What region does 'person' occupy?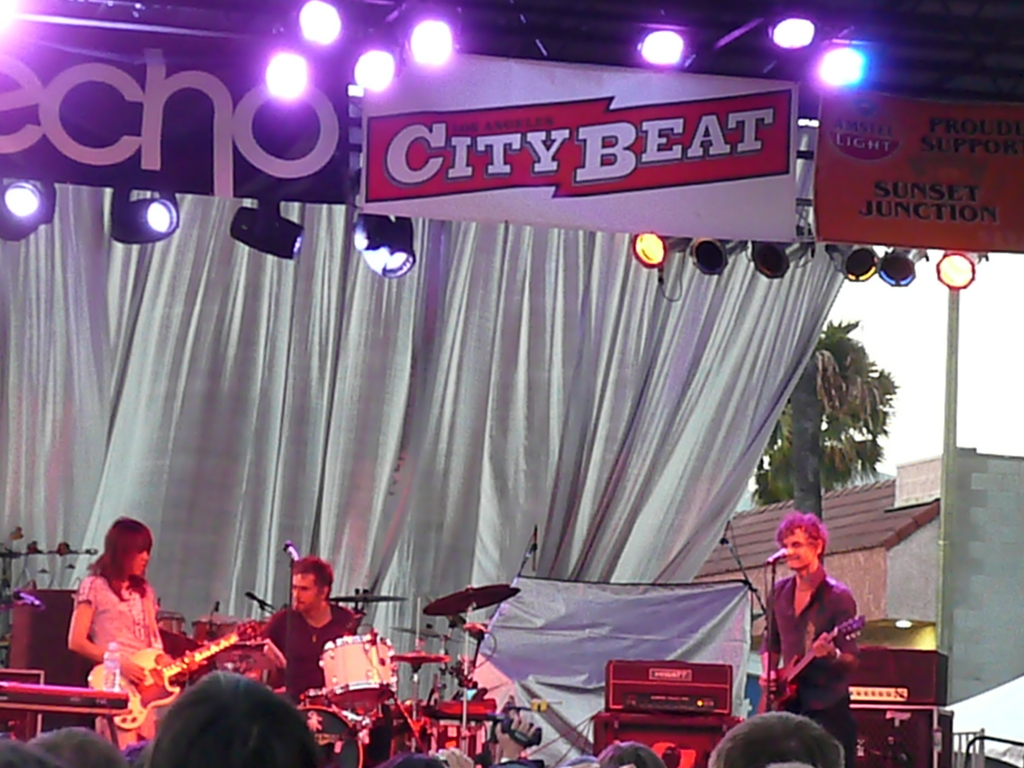
detection(0, 736, 66, 767).
